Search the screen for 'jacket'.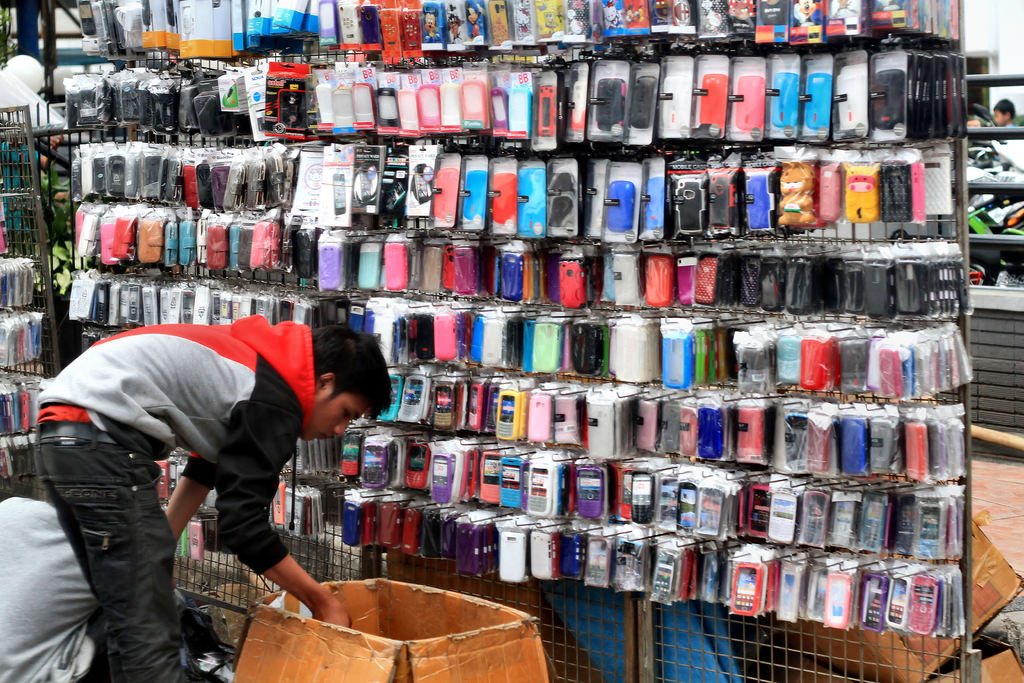
Found at (x1=54, y1=307, x2=323, y2=608).
